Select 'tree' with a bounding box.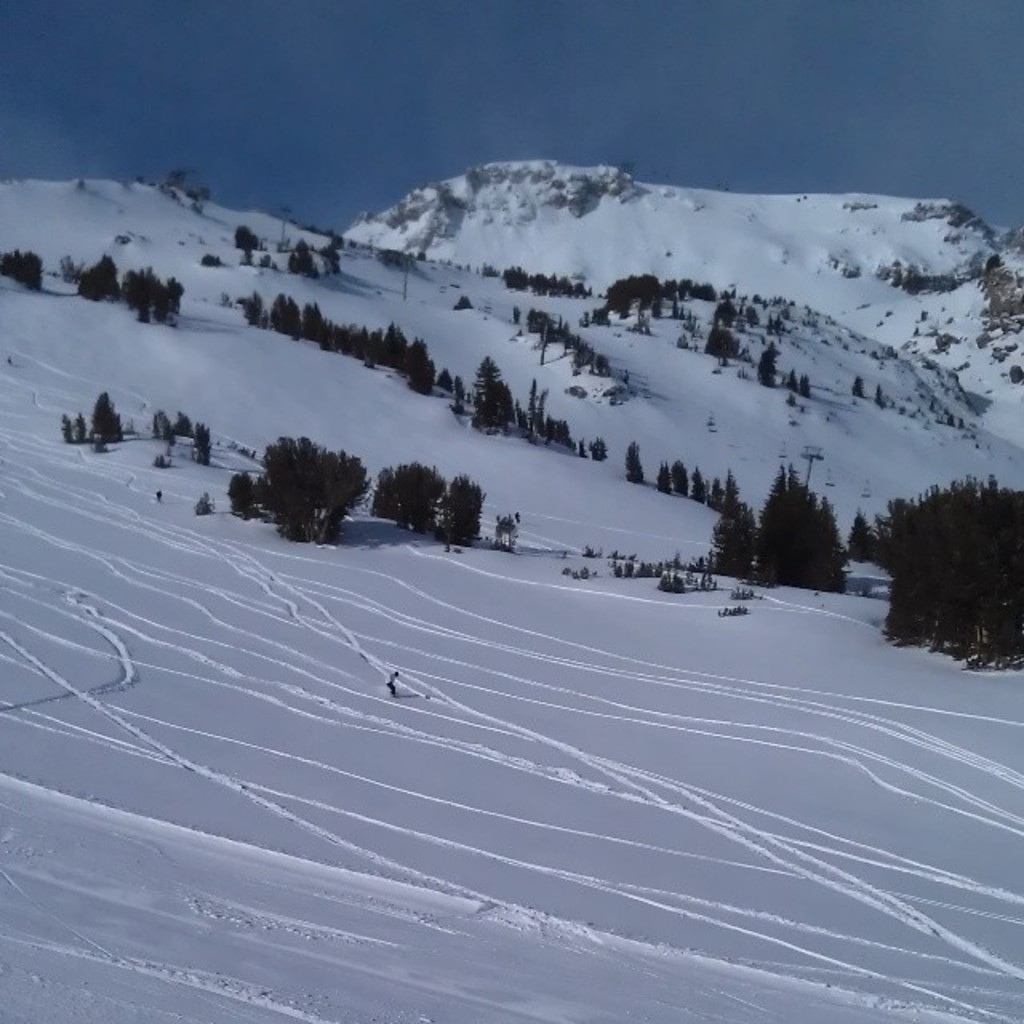
bbox=(232, 224, 264, 258).
